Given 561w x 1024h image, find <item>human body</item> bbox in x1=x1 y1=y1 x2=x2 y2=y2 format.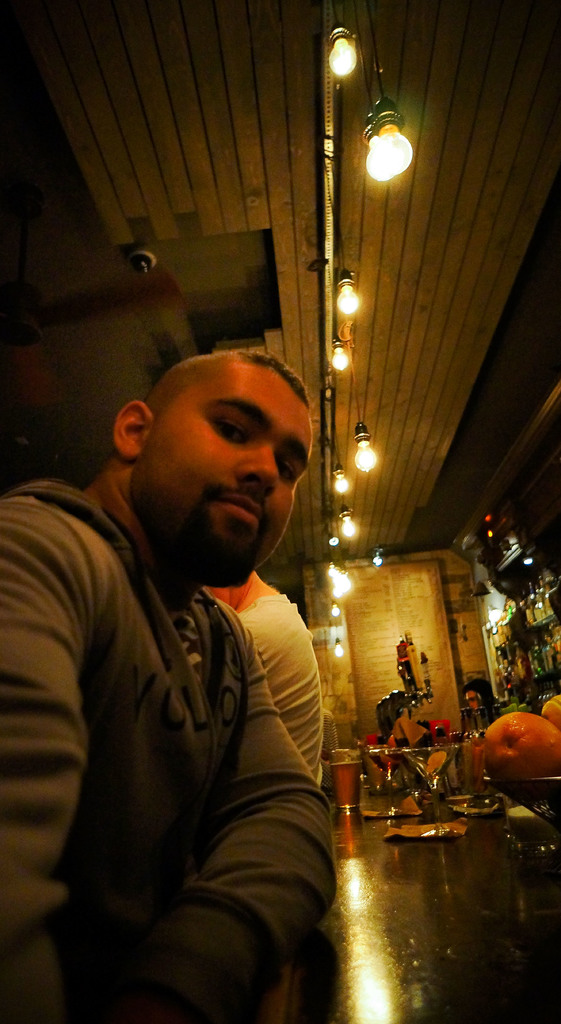
x1=210 y1=574 x2=310 y2=776.
